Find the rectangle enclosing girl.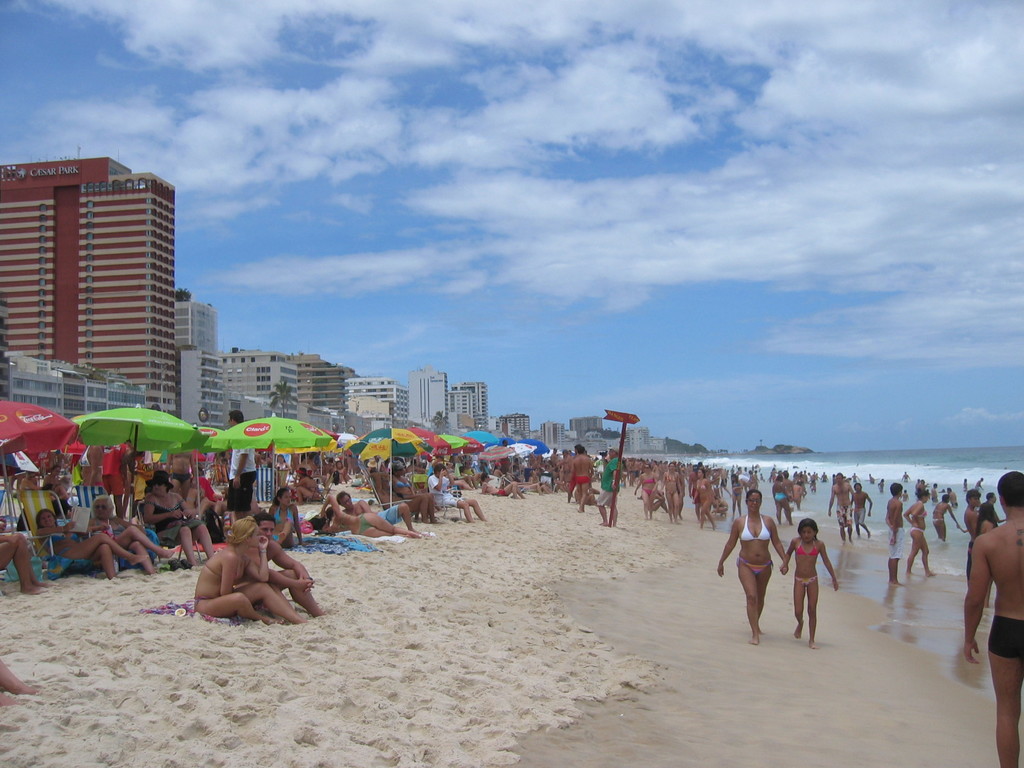
{"left": 780, "top": 520, "right": 838, "bottom": 650}.
